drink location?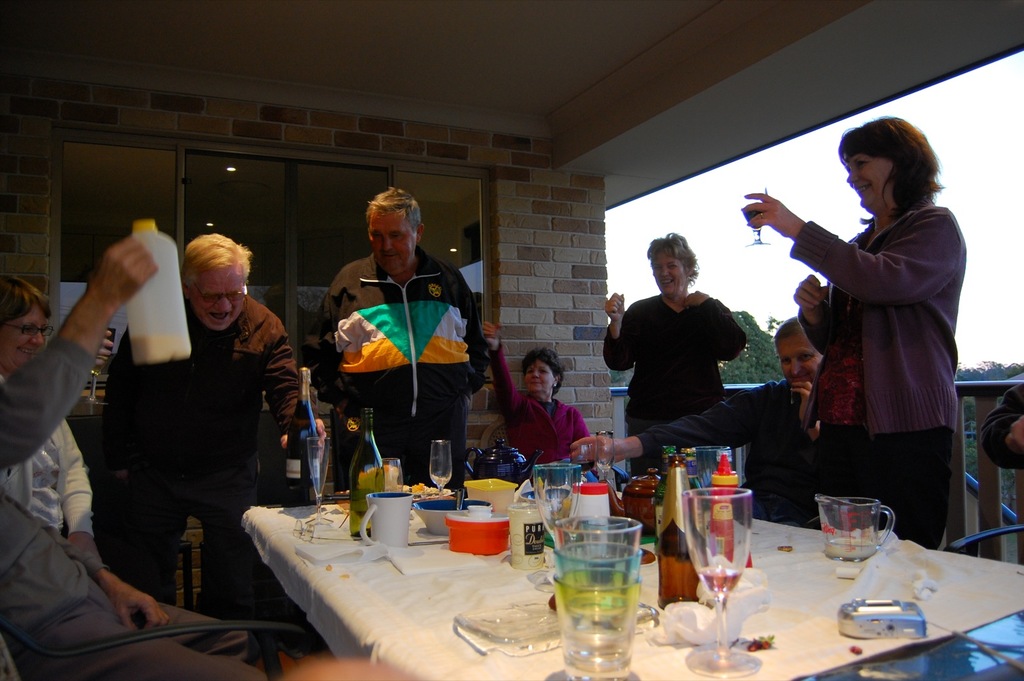
Rect(284, 366, 321, 488)
